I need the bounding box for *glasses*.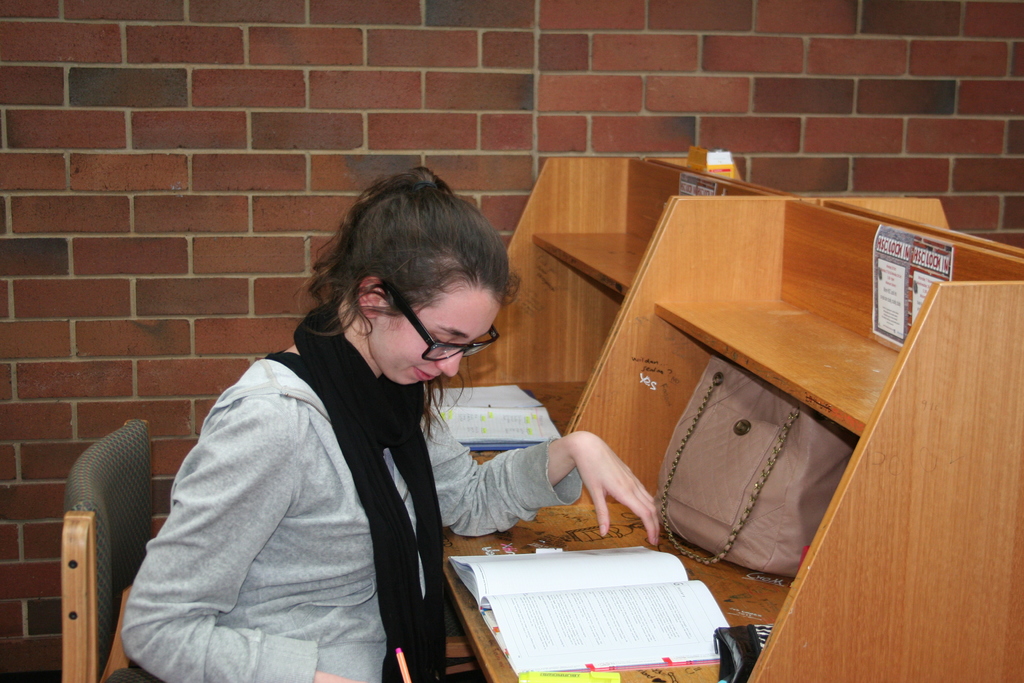
Here it is: detection(380, 273, 502, 363).
